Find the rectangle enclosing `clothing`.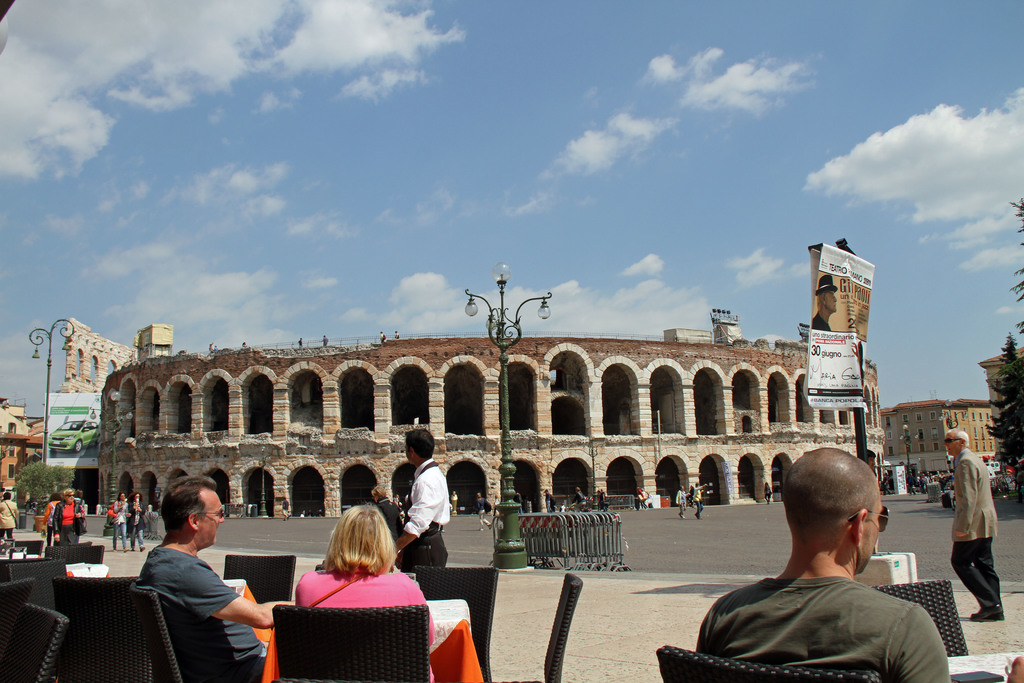
948,447,1001,603.
